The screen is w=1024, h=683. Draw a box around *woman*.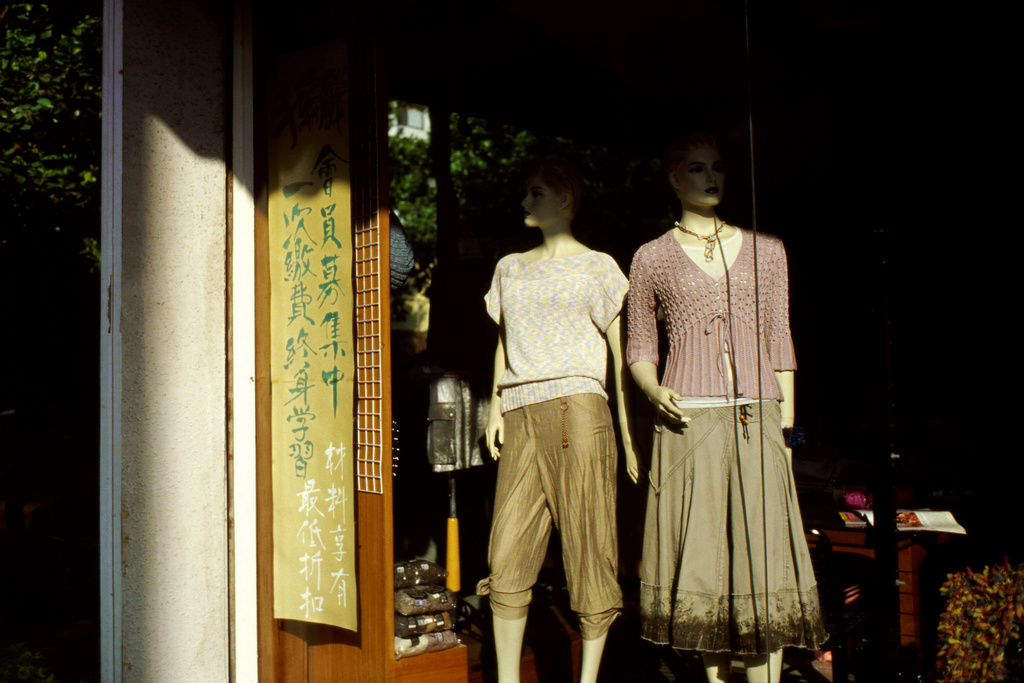
region(477, 159, 643, 682).
